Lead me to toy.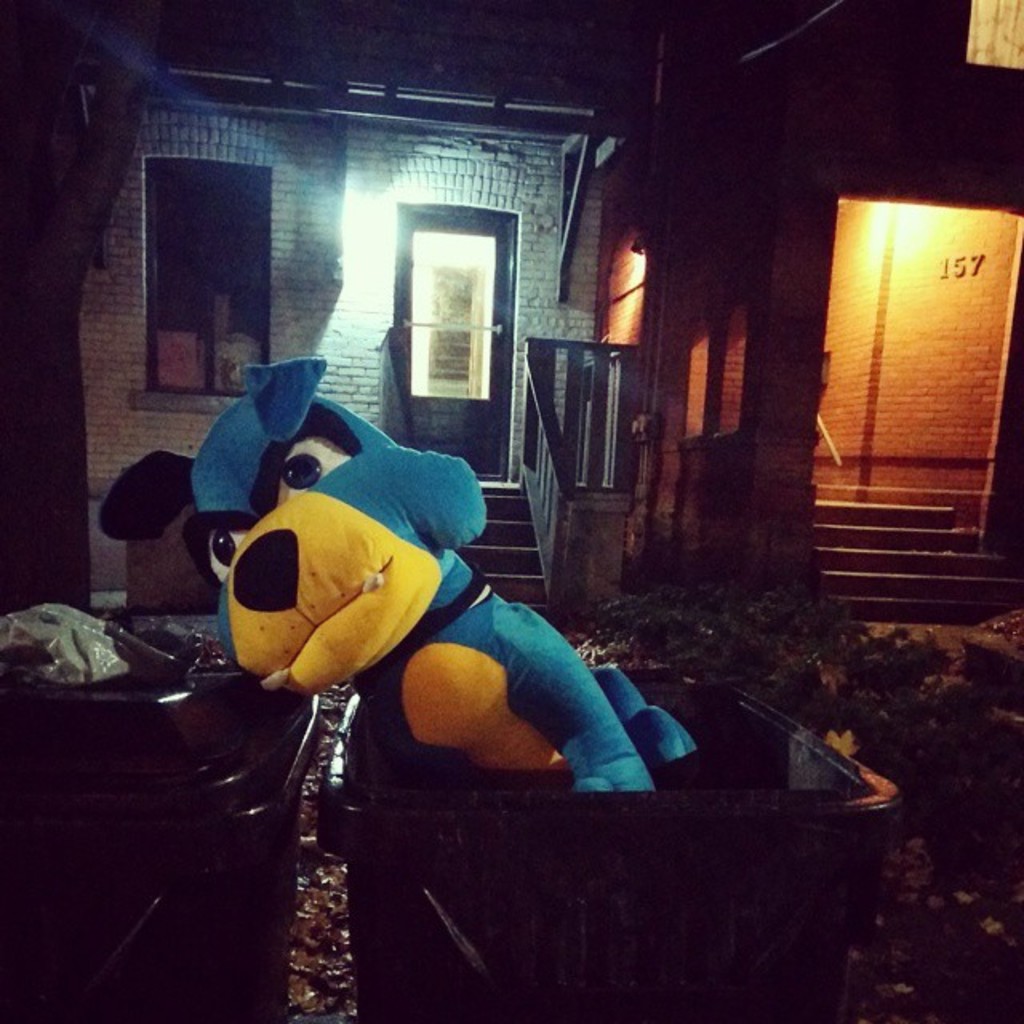
Lead to <region>99, 355, 690, 798</region>.
